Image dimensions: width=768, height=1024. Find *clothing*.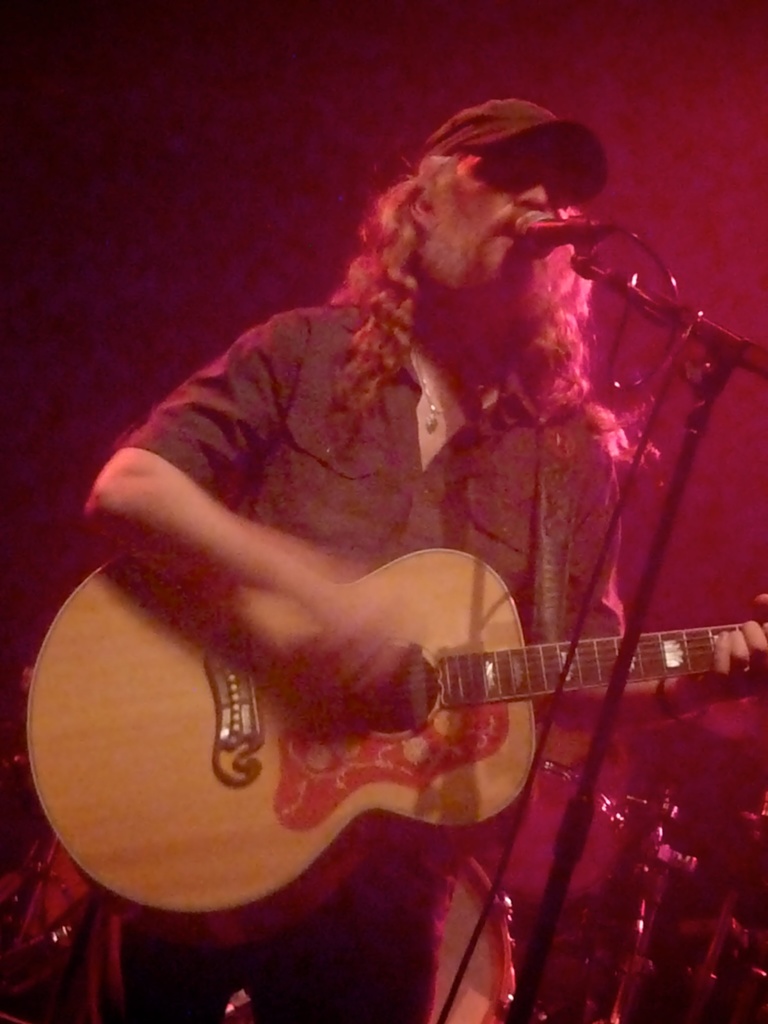
82,204,702,924.
